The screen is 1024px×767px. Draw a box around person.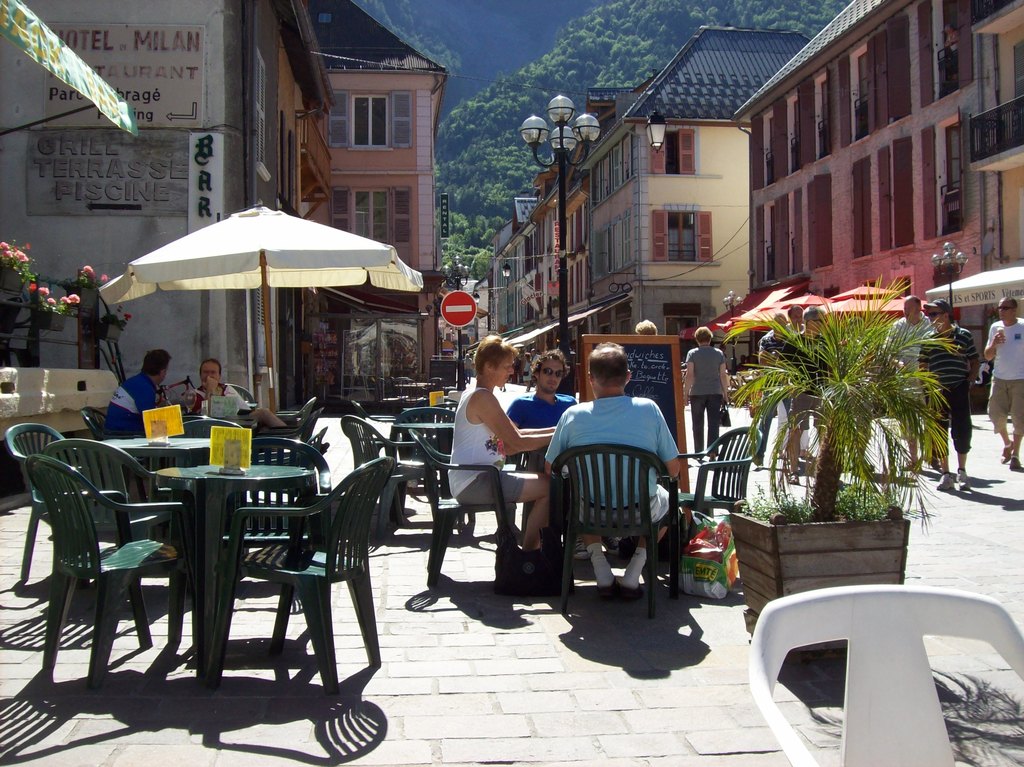
(984, 297, 1023, 469).
